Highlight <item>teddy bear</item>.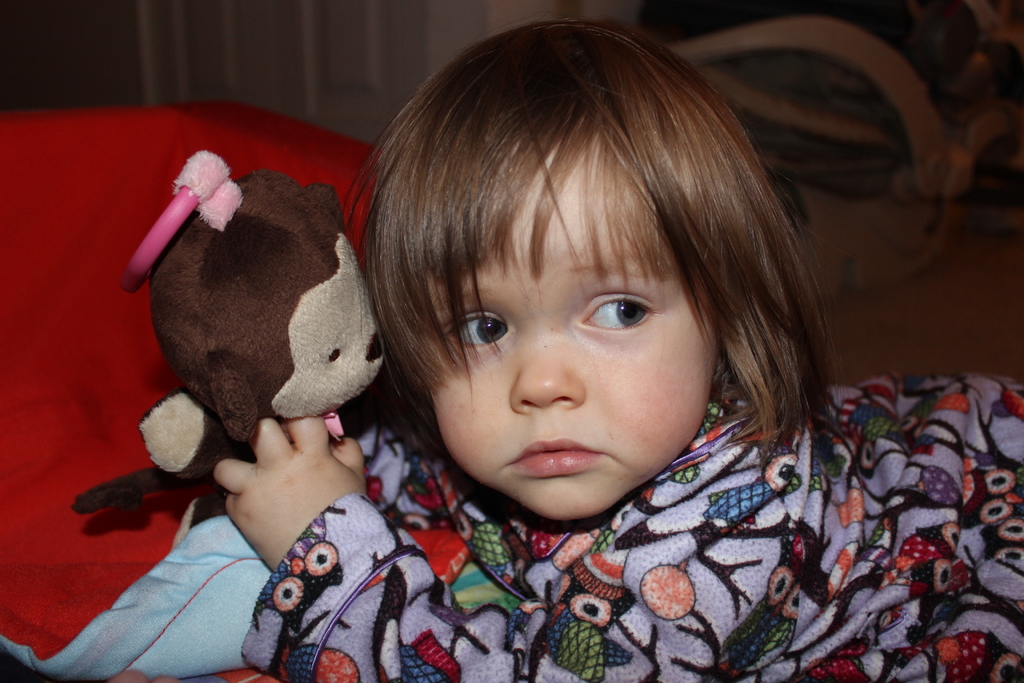
Highlighted region: <bbox>65, 151, 391, 509</bbox>.
